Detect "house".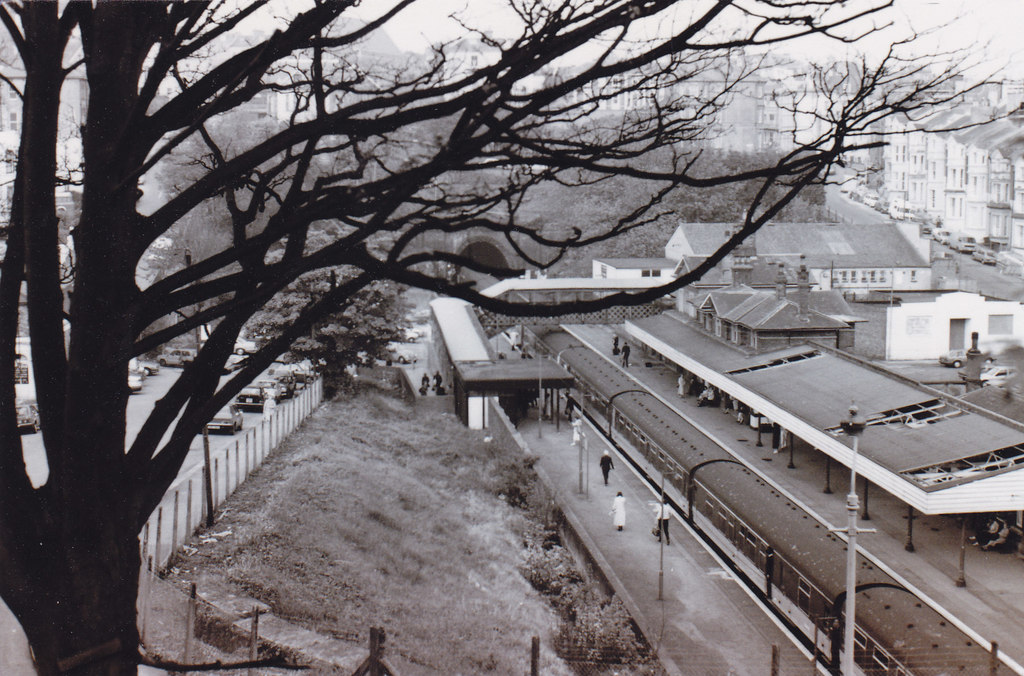
Detected at <box>662,223,933,289</box>.
